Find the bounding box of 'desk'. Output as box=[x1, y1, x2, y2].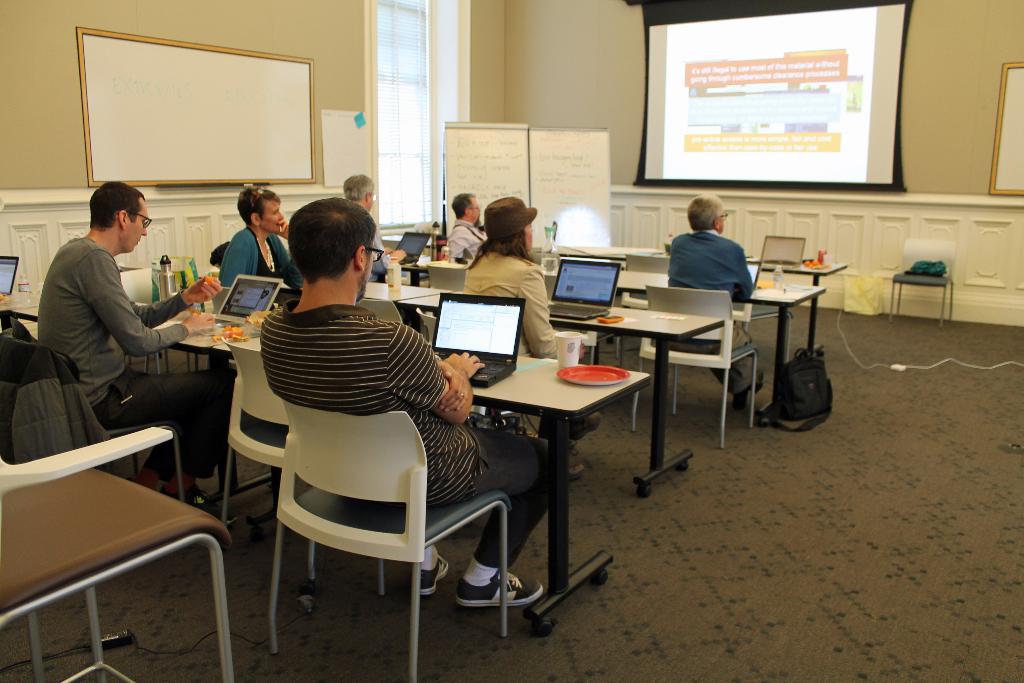
box=[0, 269, 645, 629].
